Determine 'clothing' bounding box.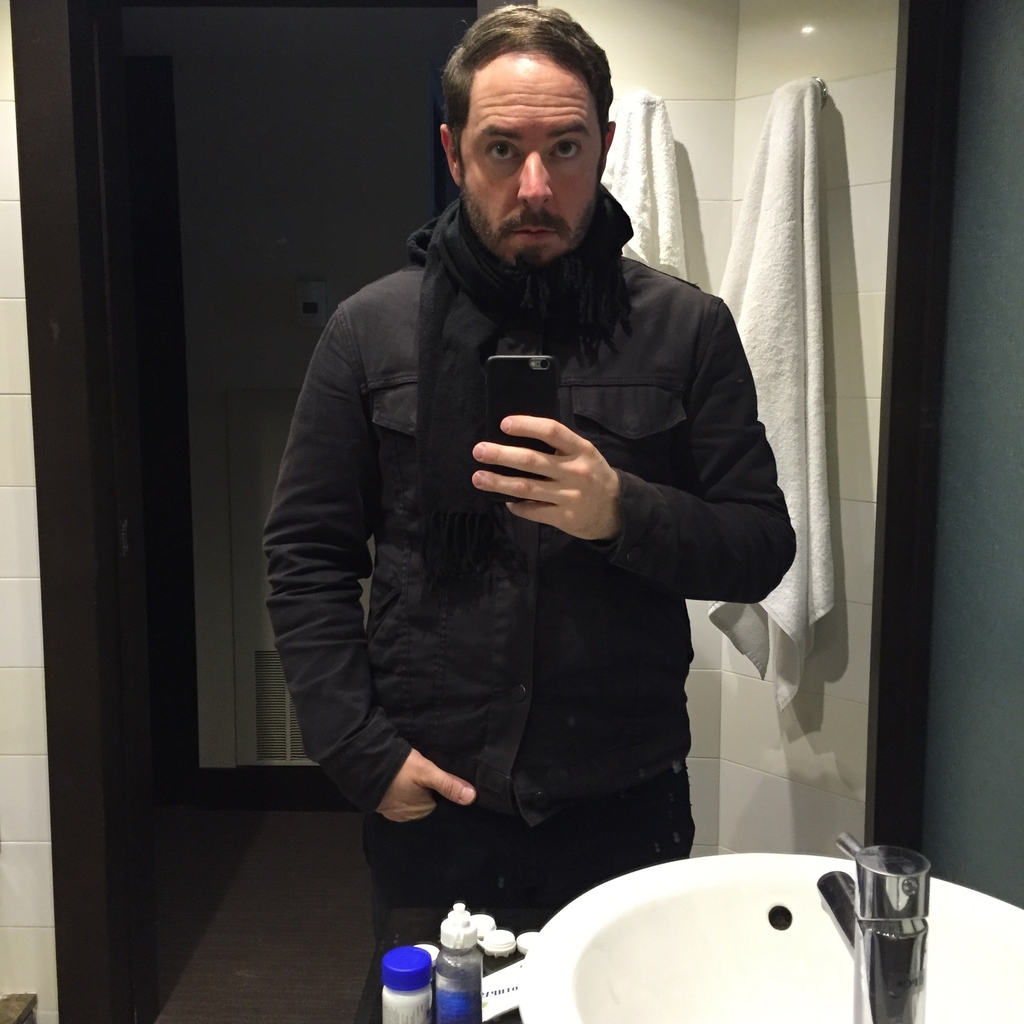
Determined: (264, 187, 832, 1014).
